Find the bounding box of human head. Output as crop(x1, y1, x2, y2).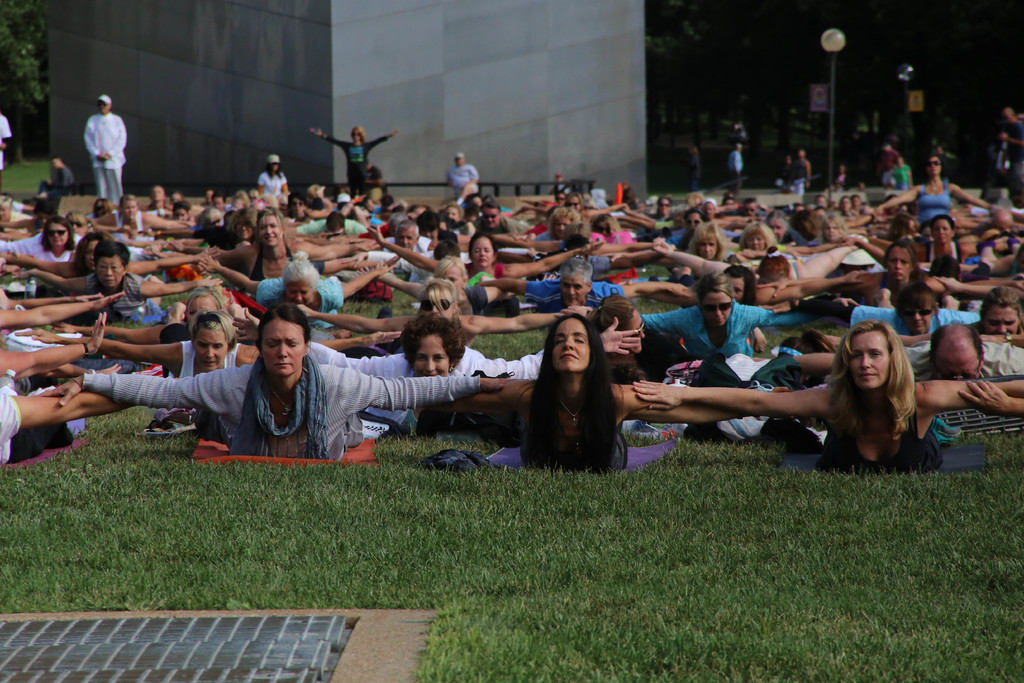
crop(694, 274, 733, 328).
